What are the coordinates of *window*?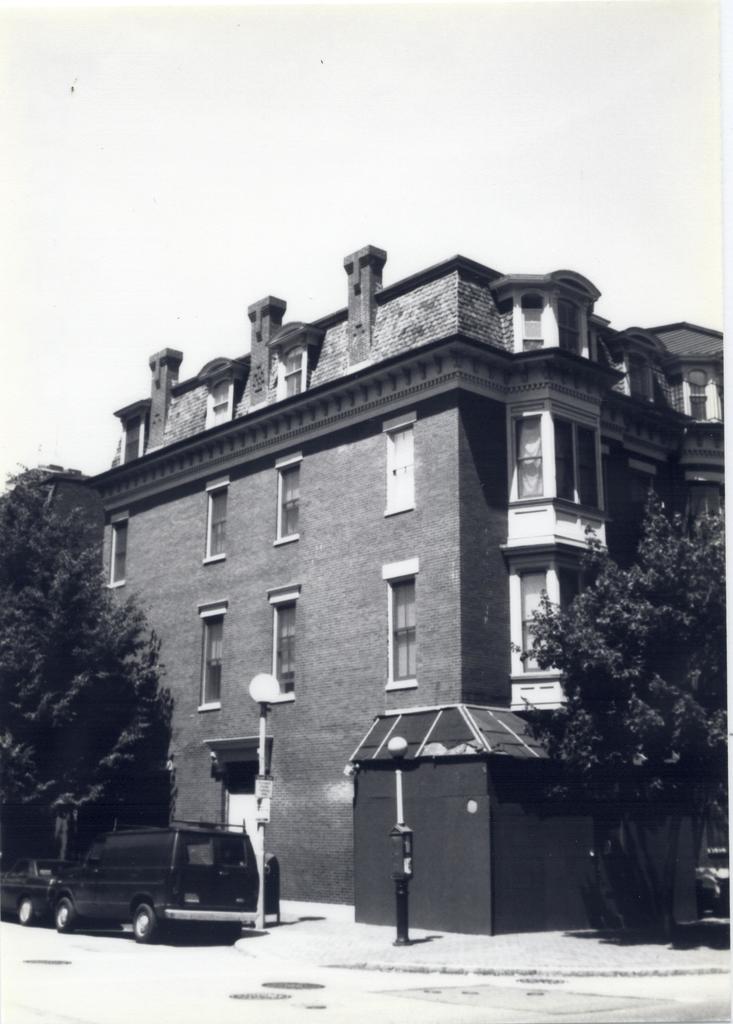
bbox=[196, 600, 221, 707].
